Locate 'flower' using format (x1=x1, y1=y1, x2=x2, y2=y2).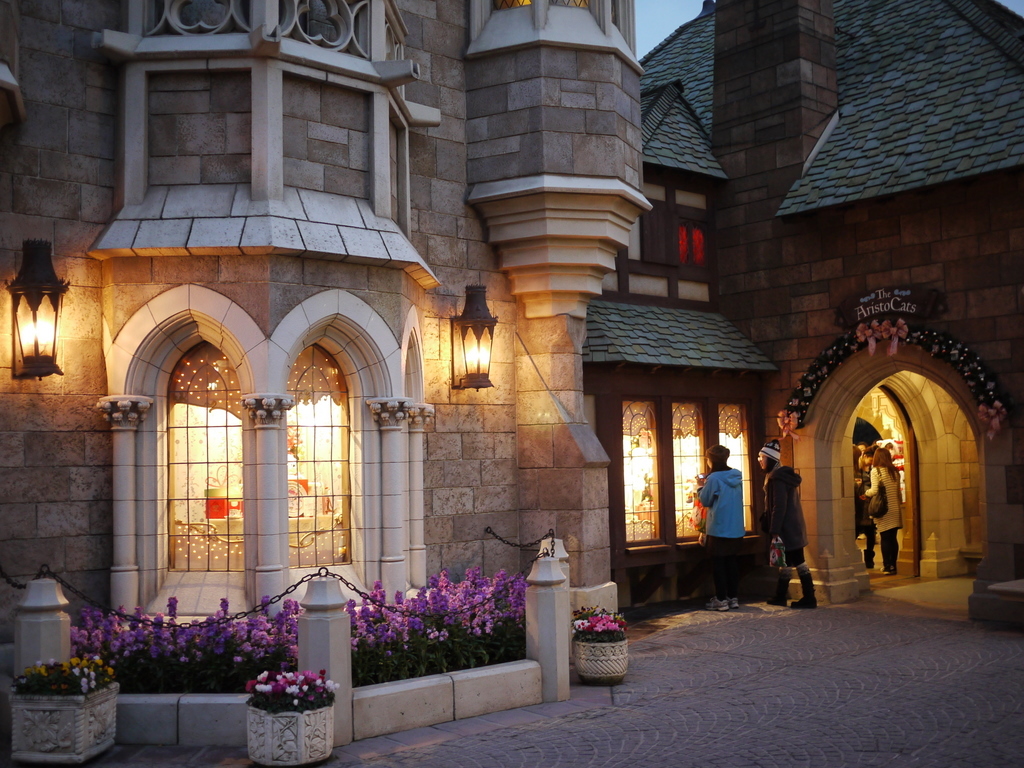
(x1=791, y1=397, x2=796, y2=404).
